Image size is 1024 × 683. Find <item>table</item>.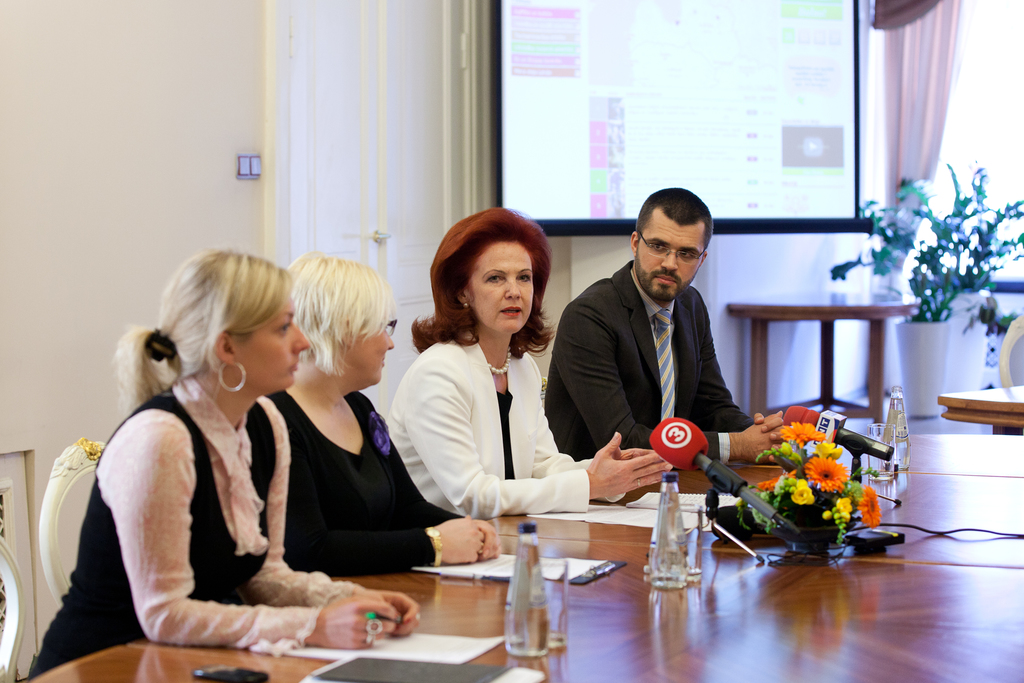
x1=719 y1=279 x2=929 y2=412.
